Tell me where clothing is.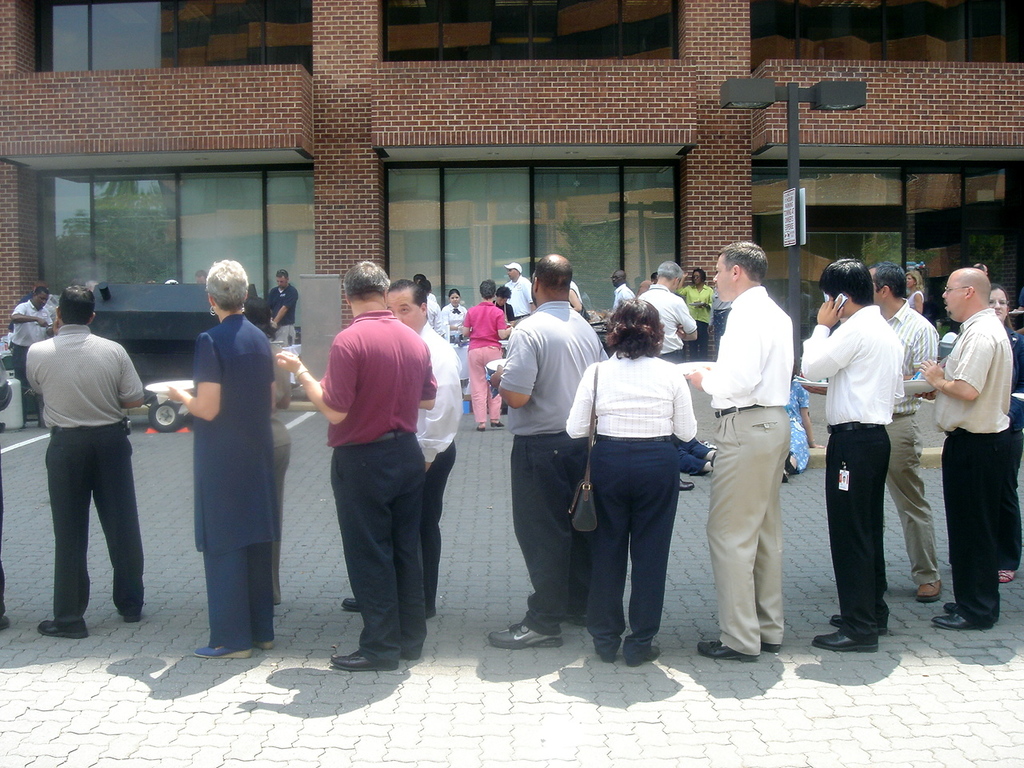
clothing is at [left=503, top=278, right=531, bottom=318].
